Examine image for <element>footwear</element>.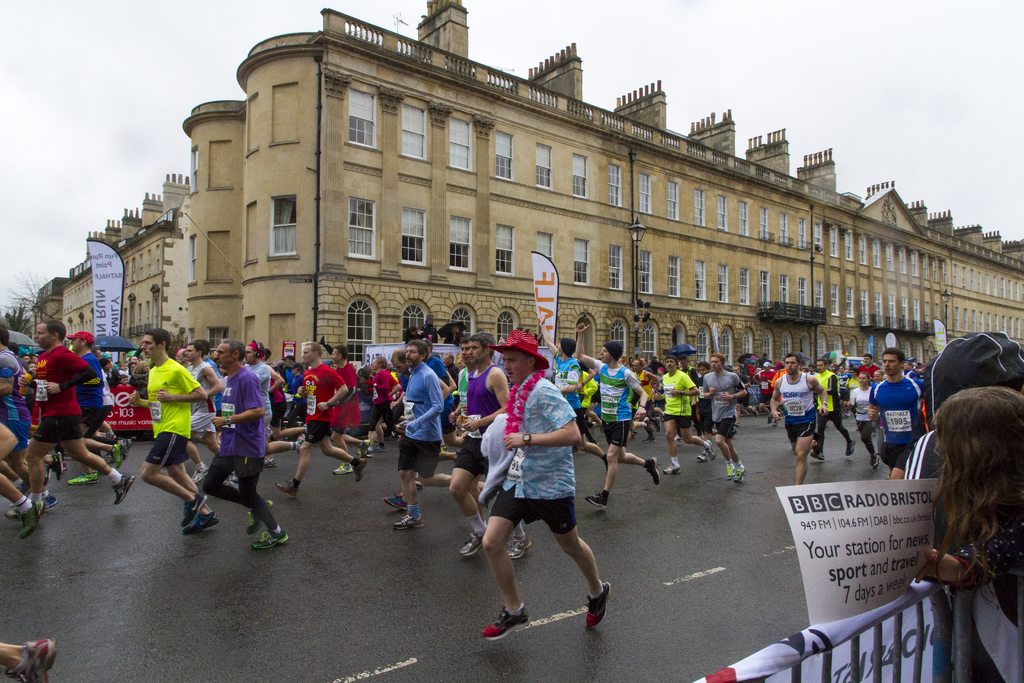
Examination result: crop(250, 496, 275, 533).
